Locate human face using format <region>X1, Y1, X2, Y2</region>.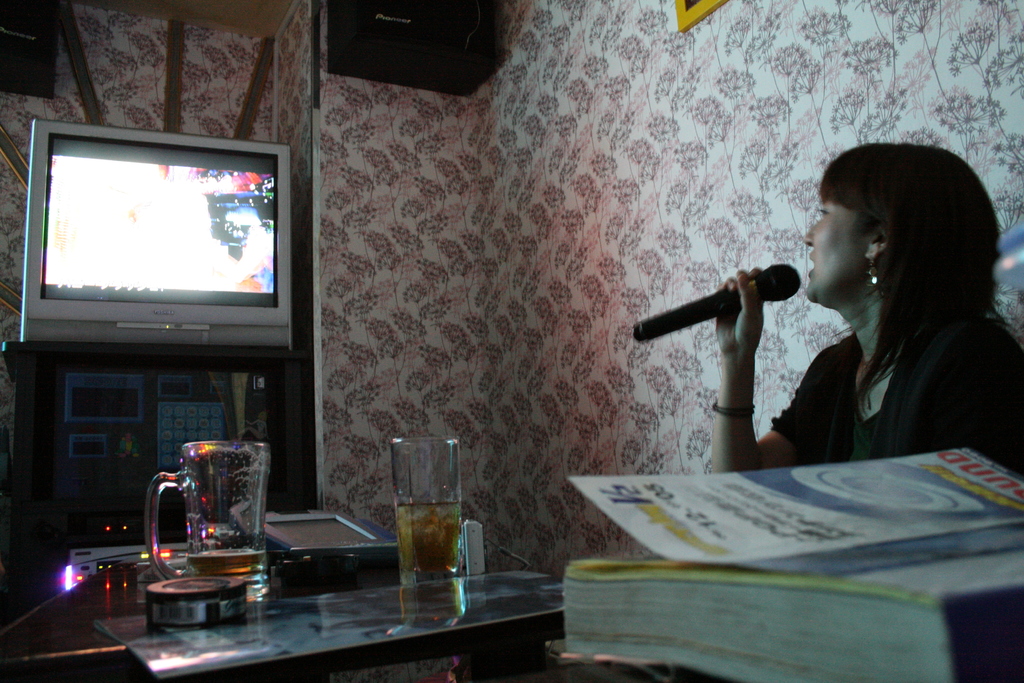
<region>796, 183, 869, 302</region>.
